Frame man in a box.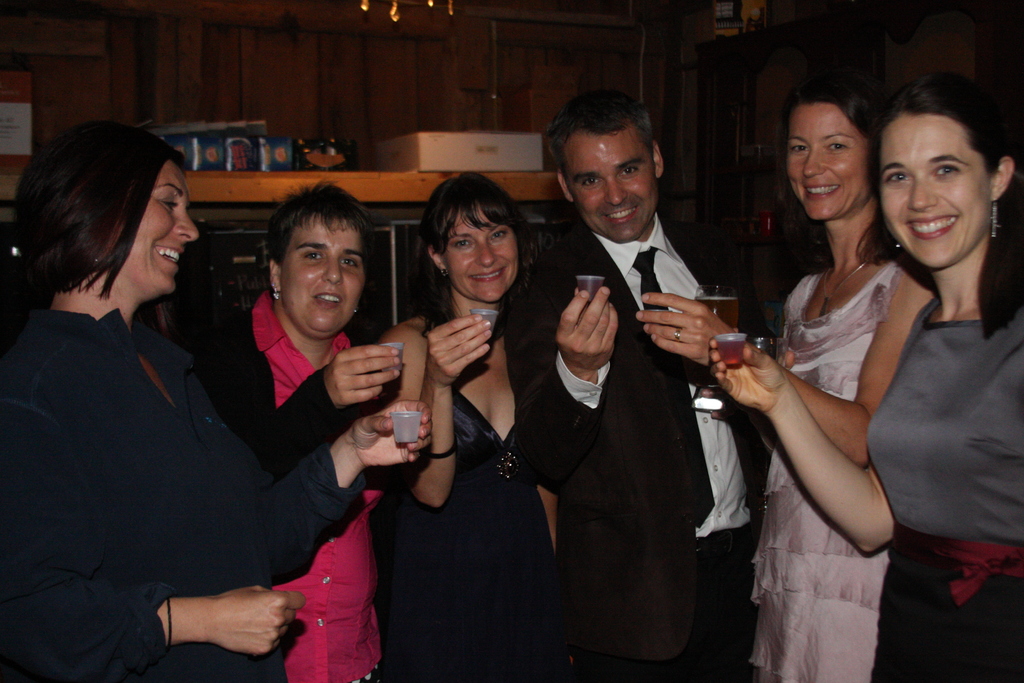
x1=521 y1=96 x2=750 y2=667.
